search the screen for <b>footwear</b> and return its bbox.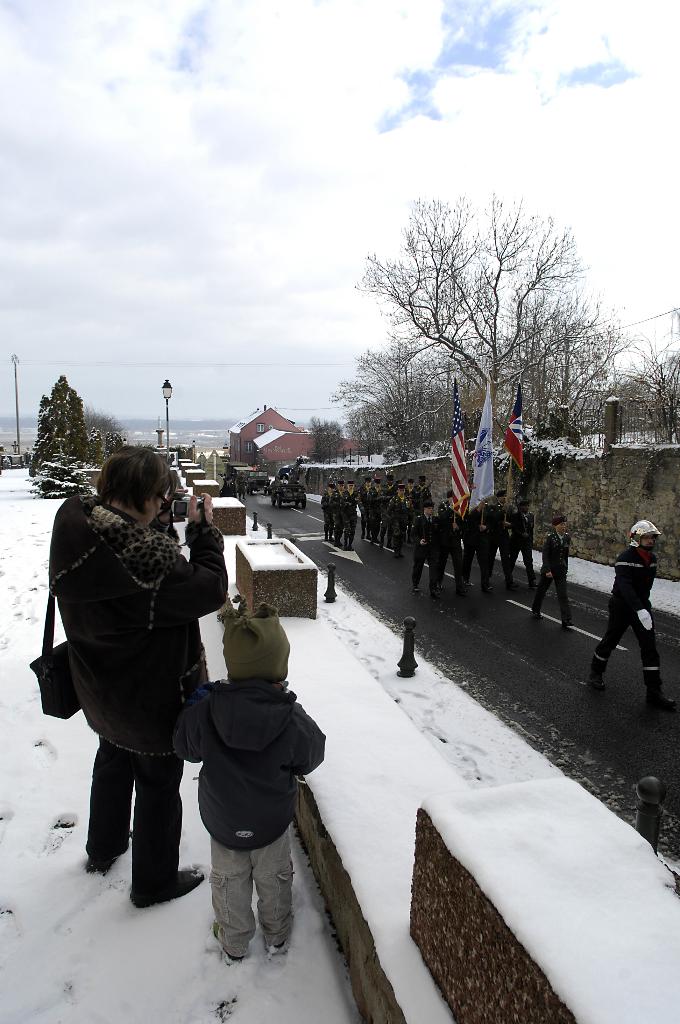
Found: Rect(87, 830, 127, 879).
